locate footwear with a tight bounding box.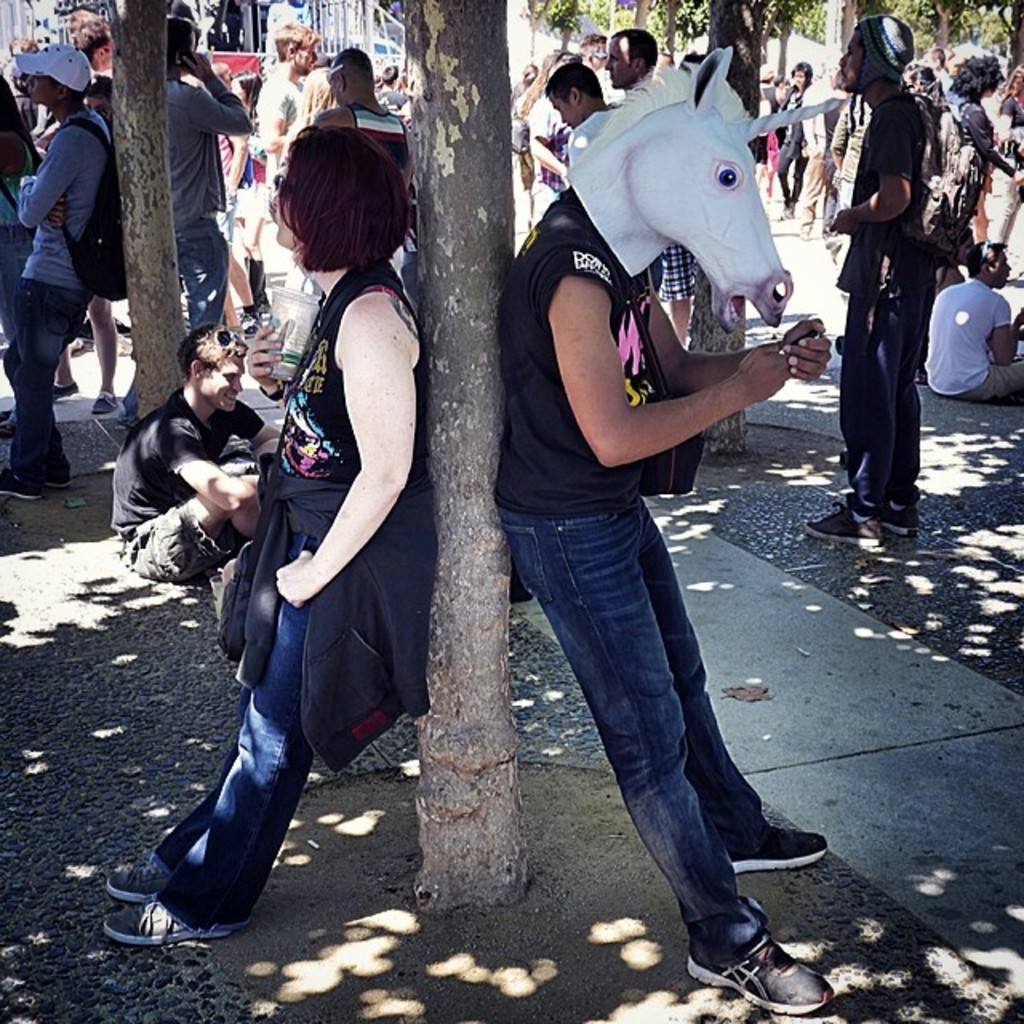
(left=48, top=379, right=80, bottom=400).
